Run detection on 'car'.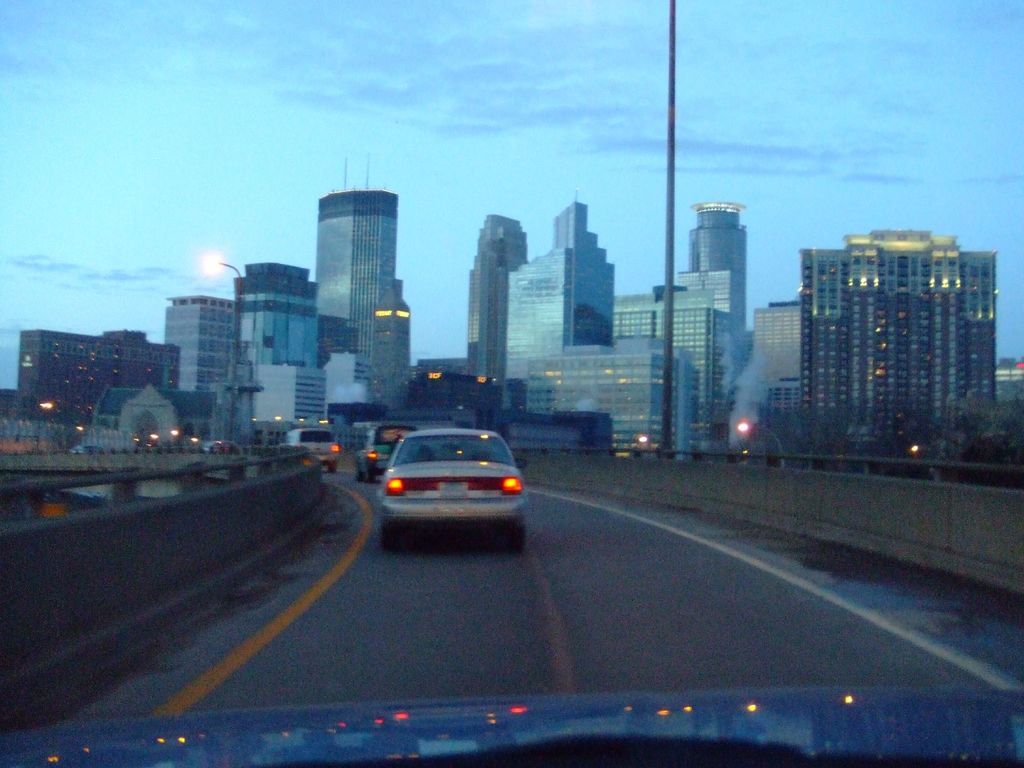
Result: bbox=(282, 428, 340, 474).
